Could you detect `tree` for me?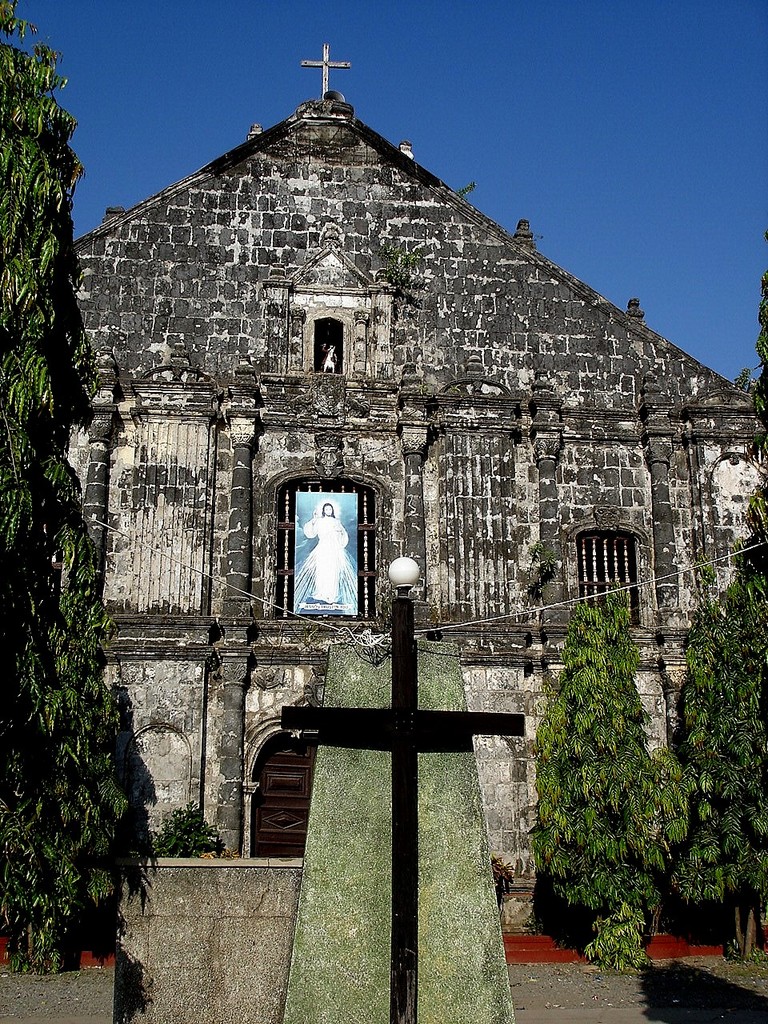
Detection result: select_region(530, 586, 690, 939).
